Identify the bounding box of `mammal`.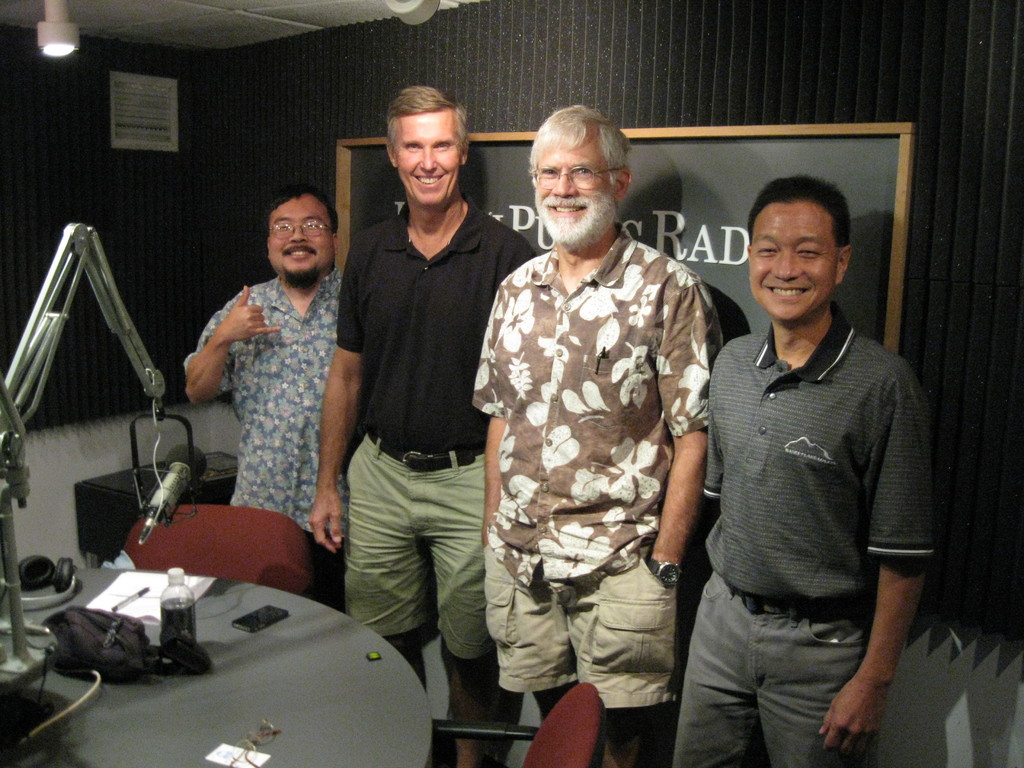
detection(306, 85, 533, 767).
